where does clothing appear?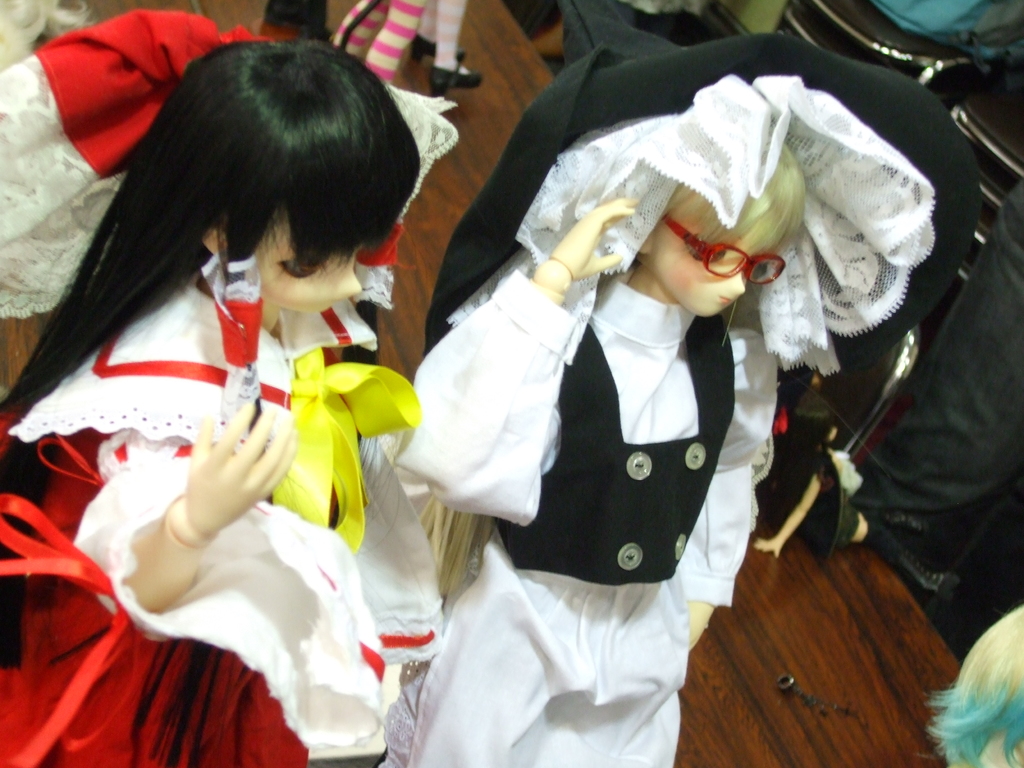
Appears at x1=425 y1=33 x2=980 y2=521.
